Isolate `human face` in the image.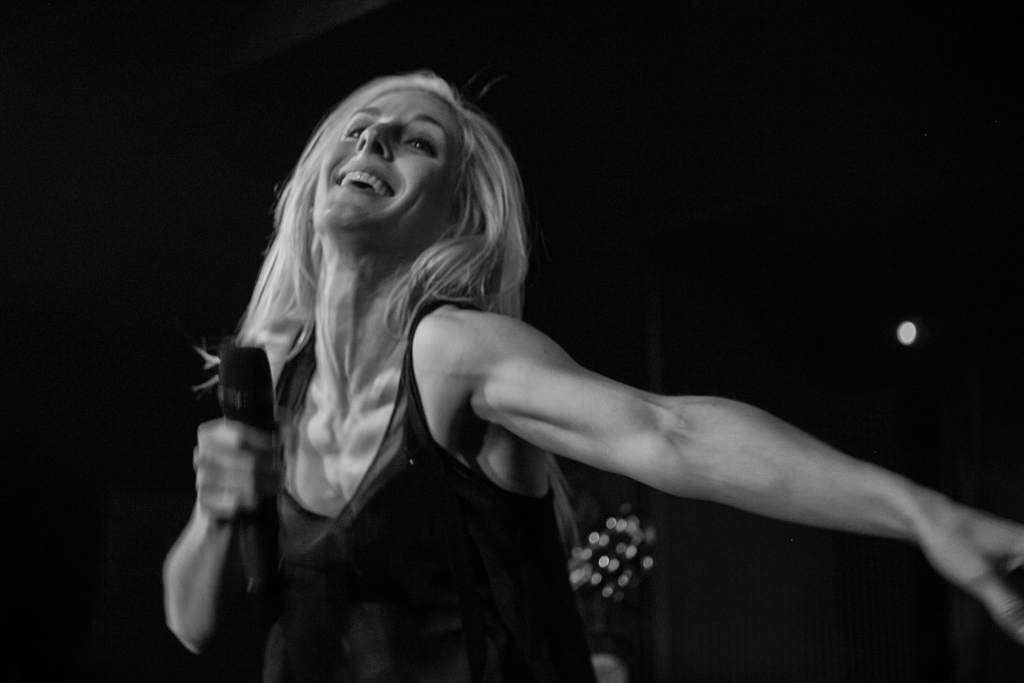
Isolated region: locate(319, 85, 465, 257).
